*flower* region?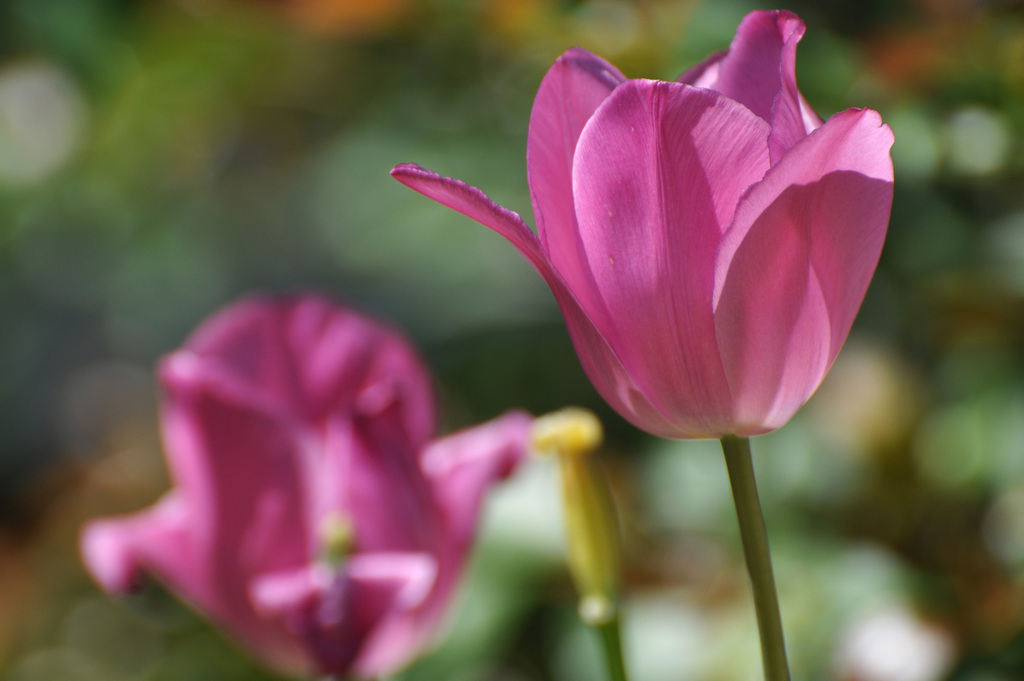
crop(77, 285, 529, 680)
